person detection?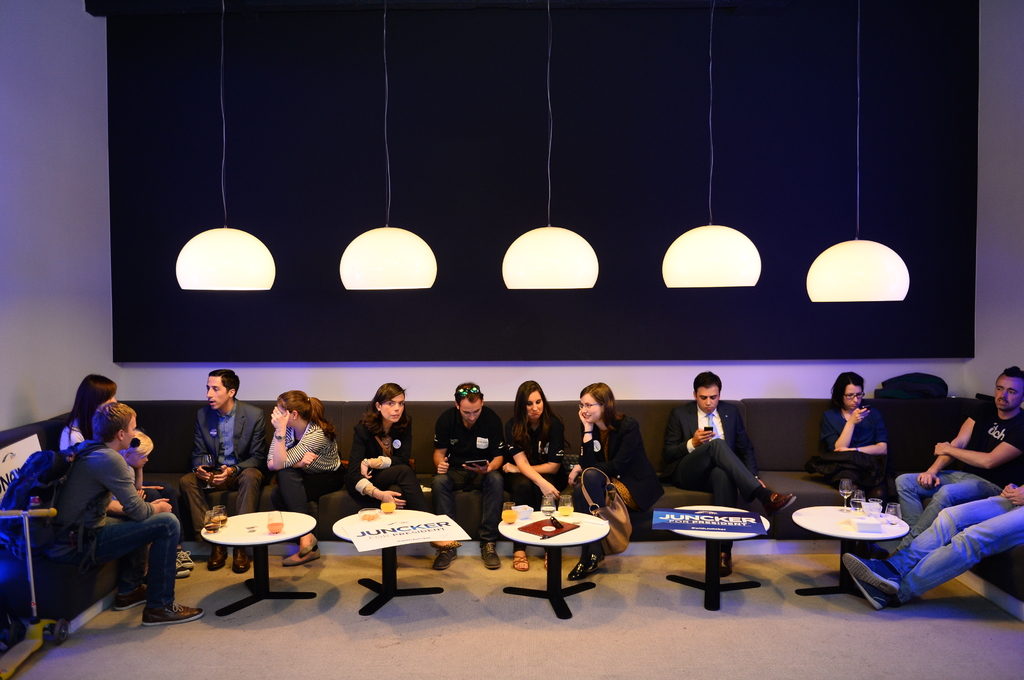
x1=349, y1=377, x2=424, y2=518
